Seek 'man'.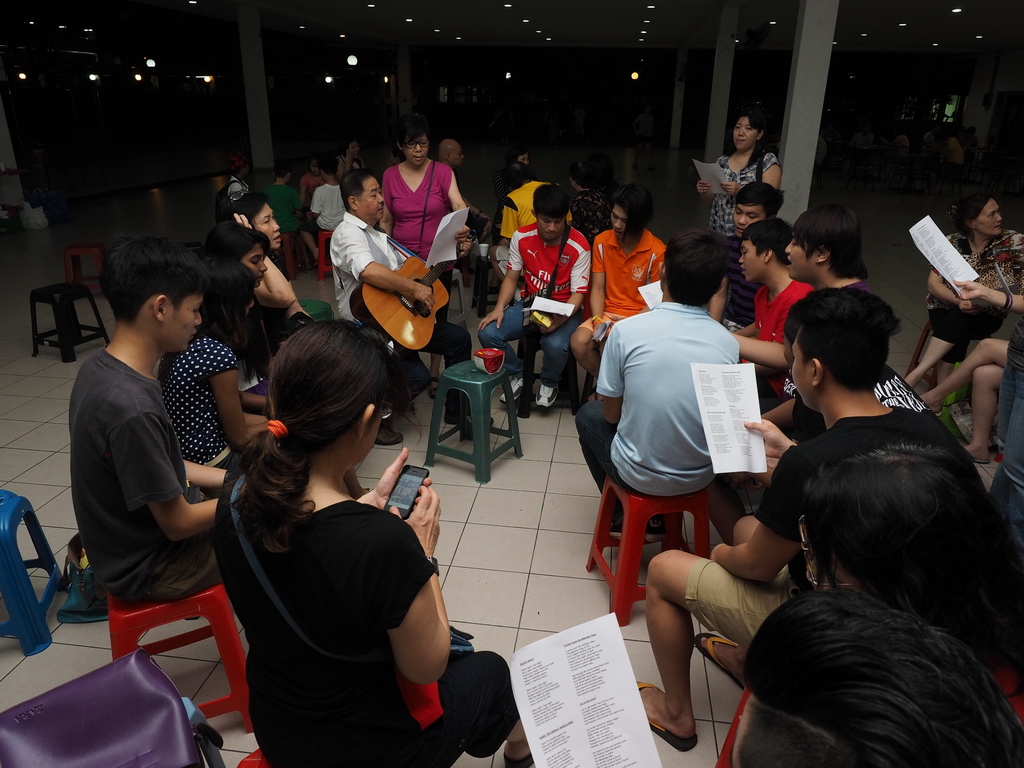
[476,182,586,406].
